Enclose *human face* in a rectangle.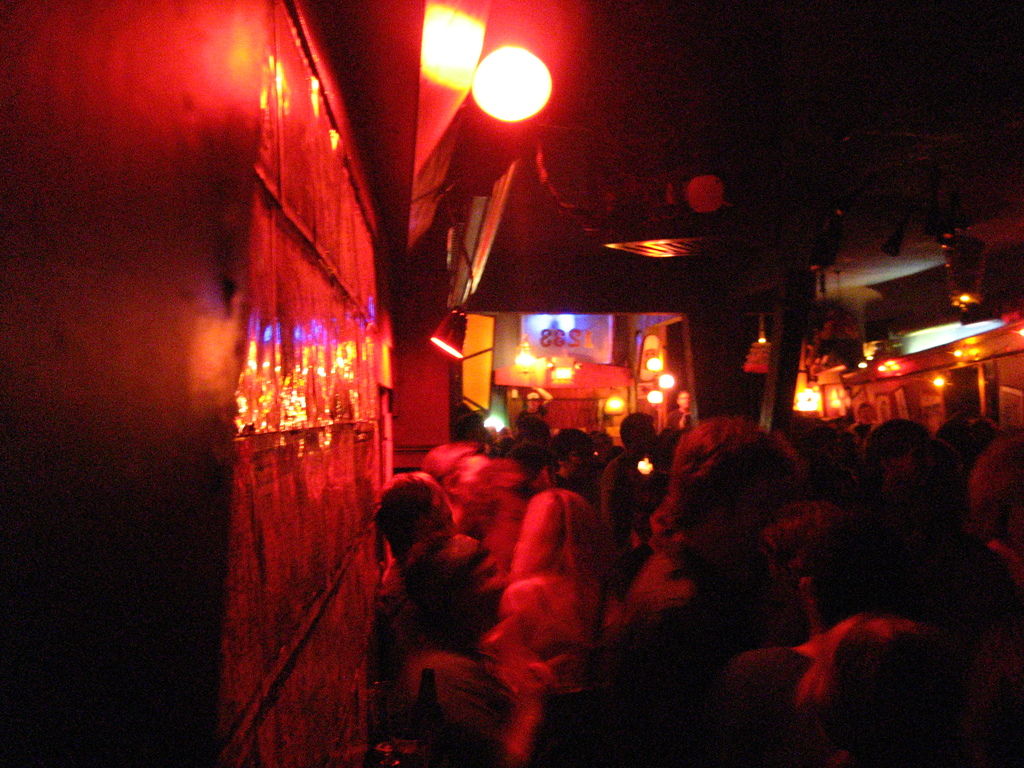
(520, 497, 540, 555).
